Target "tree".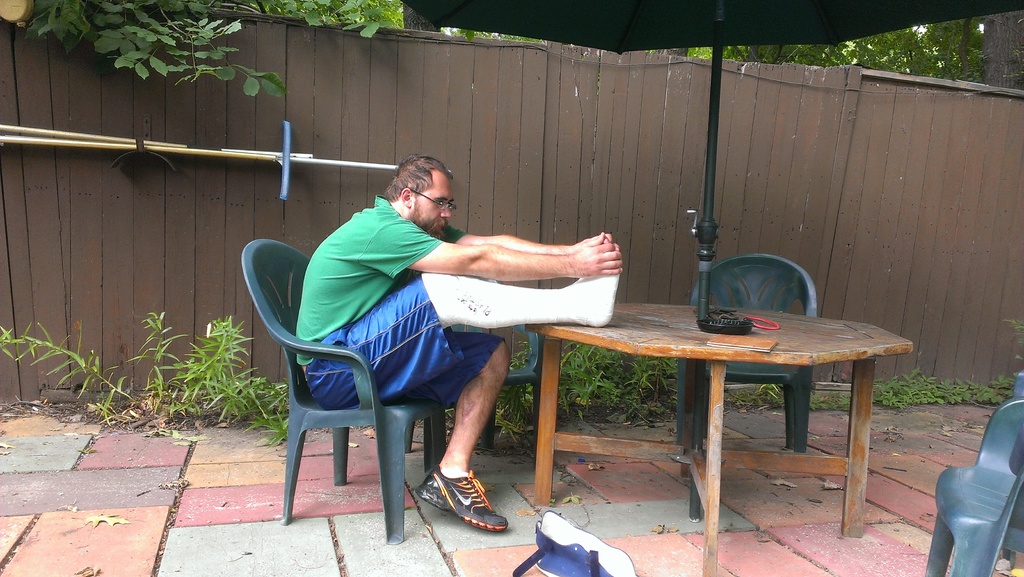
Target region: [left=0, top=0, right=409, bottom=97].
